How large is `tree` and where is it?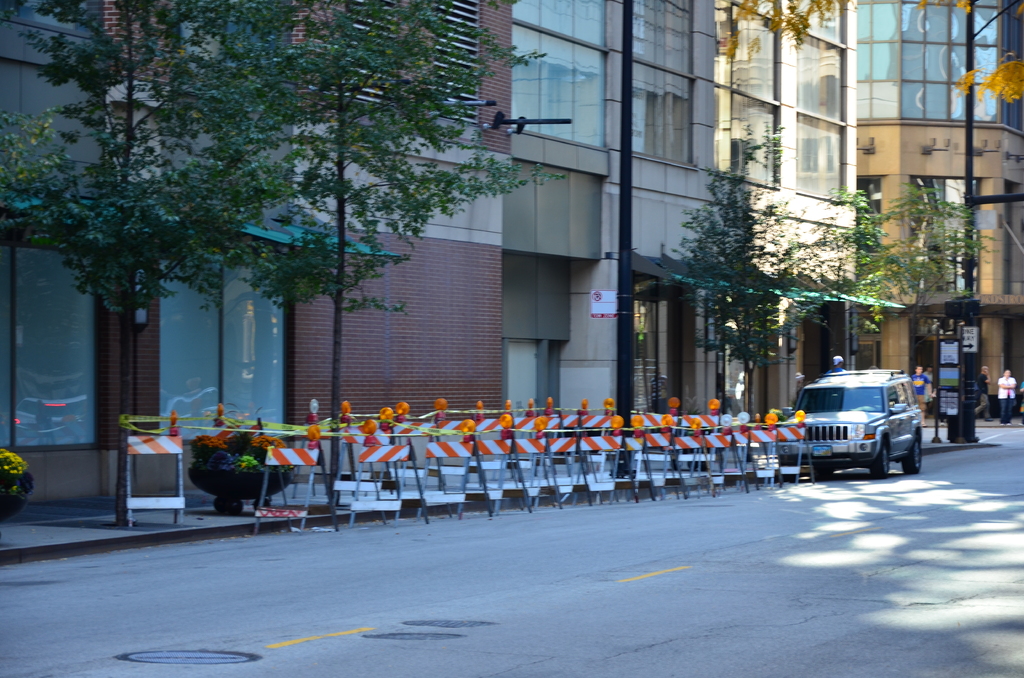
Bounding box: bbox=[678, 108, 824, 415].
